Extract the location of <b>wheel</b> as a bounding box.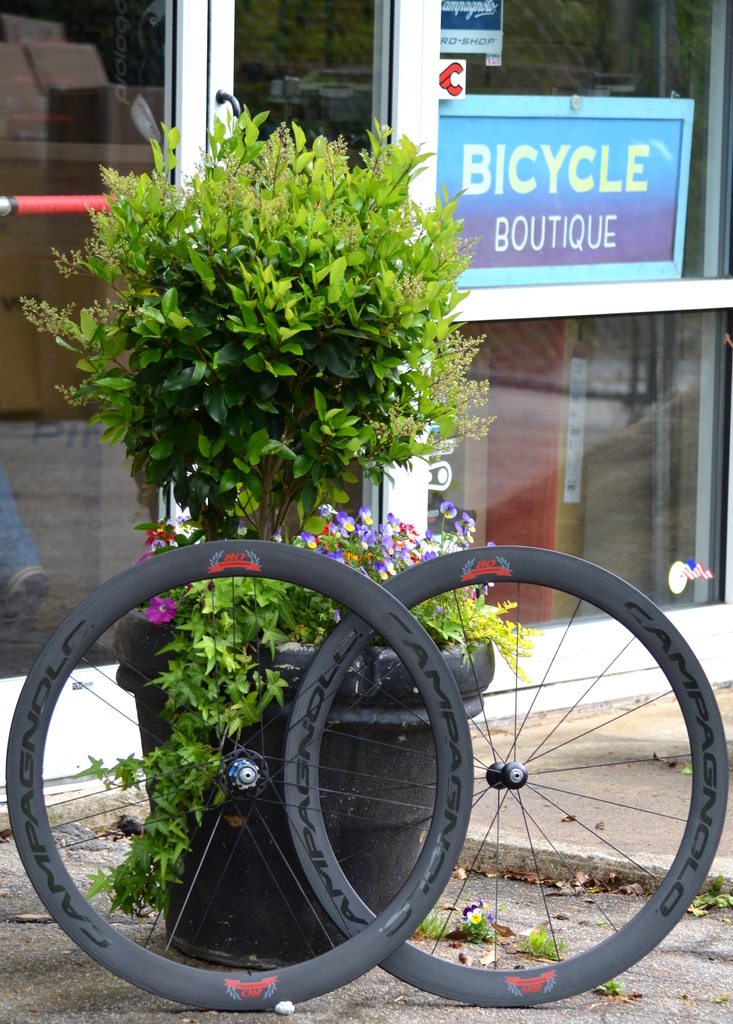
BBox(276, 547, 724, 1005).
